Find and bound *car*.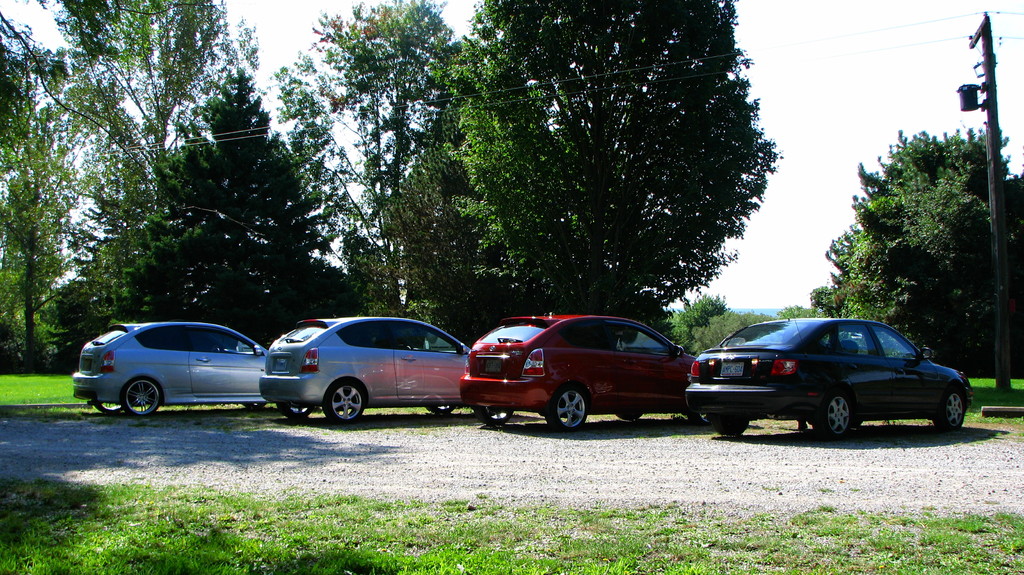
Bound: 260 312 473 424.
